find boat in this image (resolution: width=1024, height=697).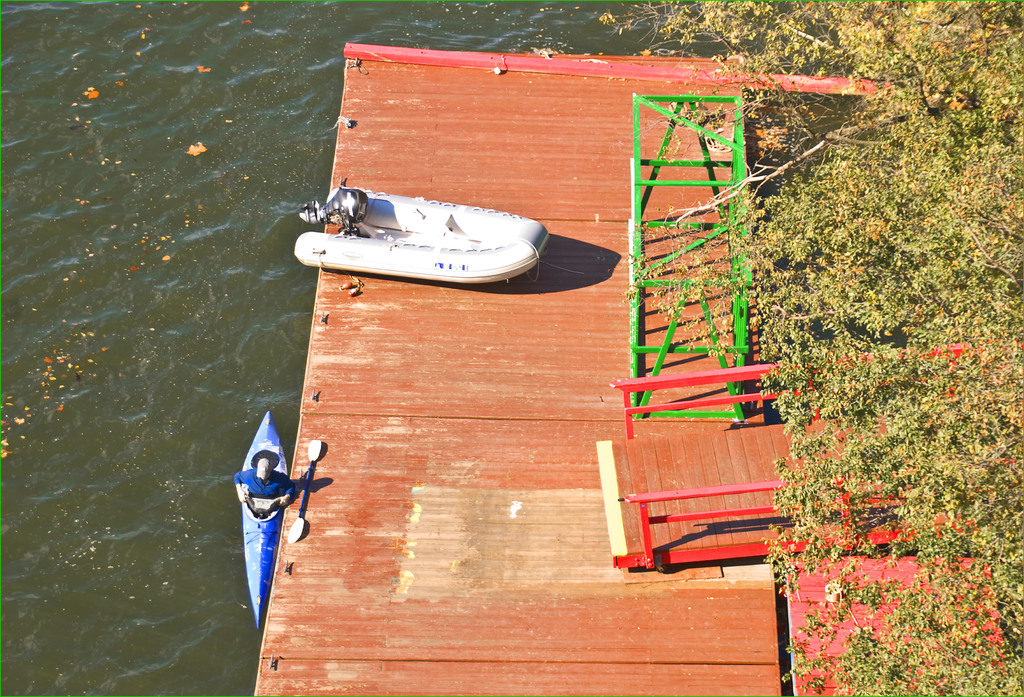
(x1=237, y1=411, x2=292, y2=632).
